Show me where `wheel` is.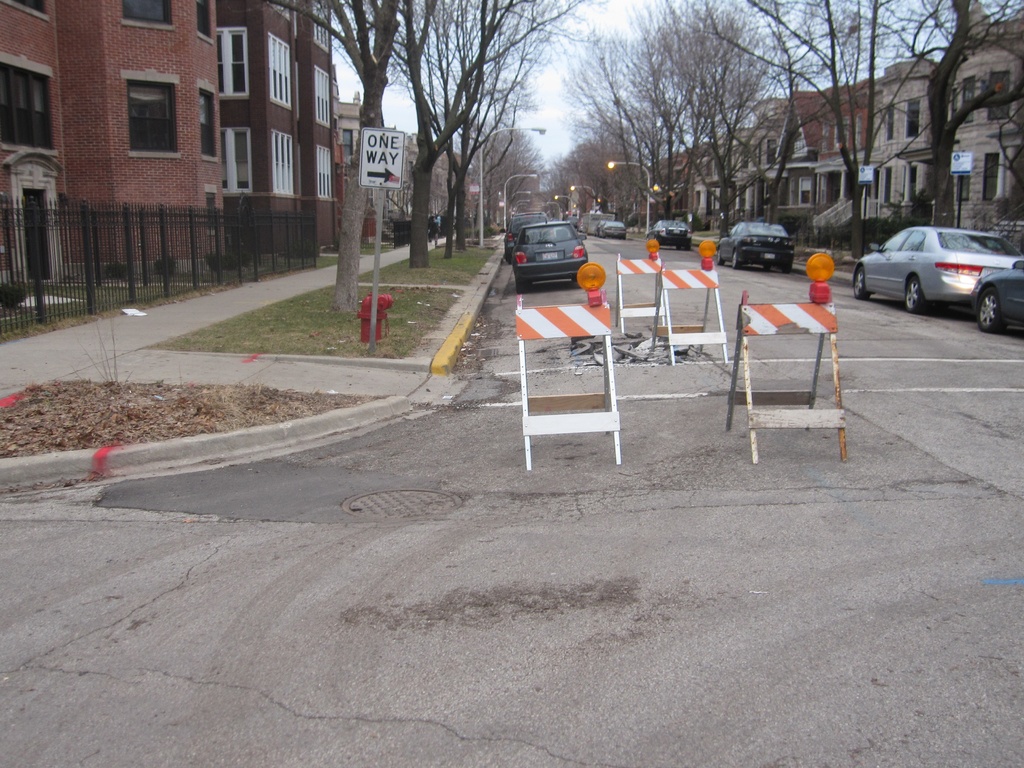
`wheel` is at detection(718, 250, 724, 263).
